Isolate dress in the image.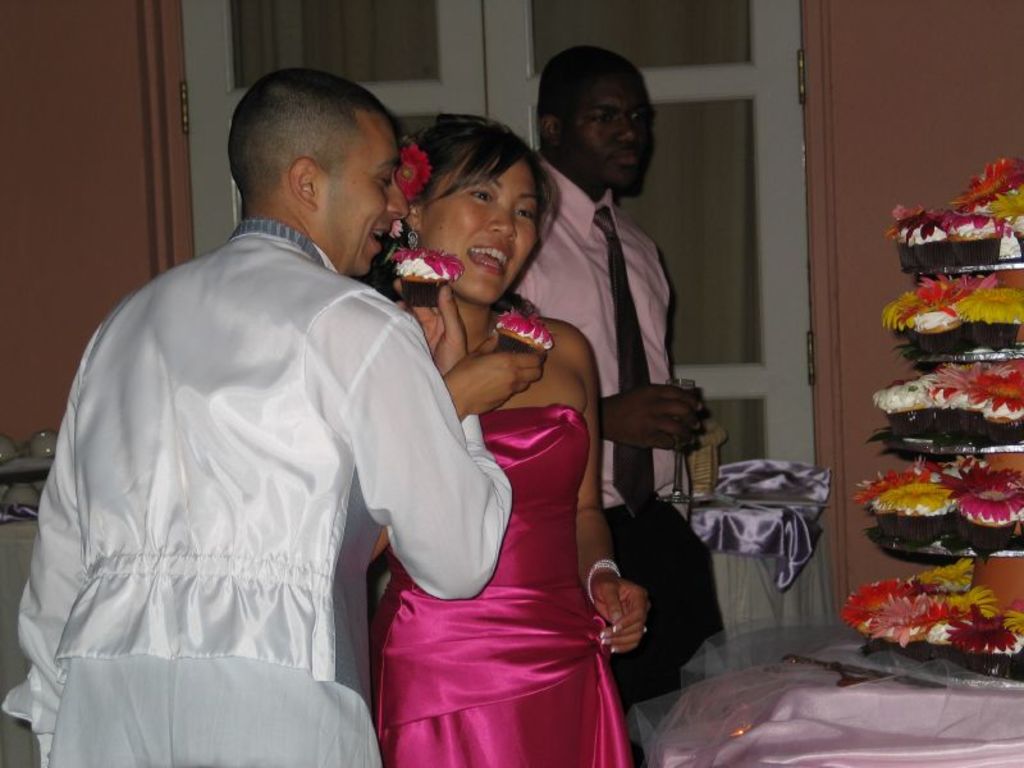
Isolated region: bbox(351, 406, 636, 767).
